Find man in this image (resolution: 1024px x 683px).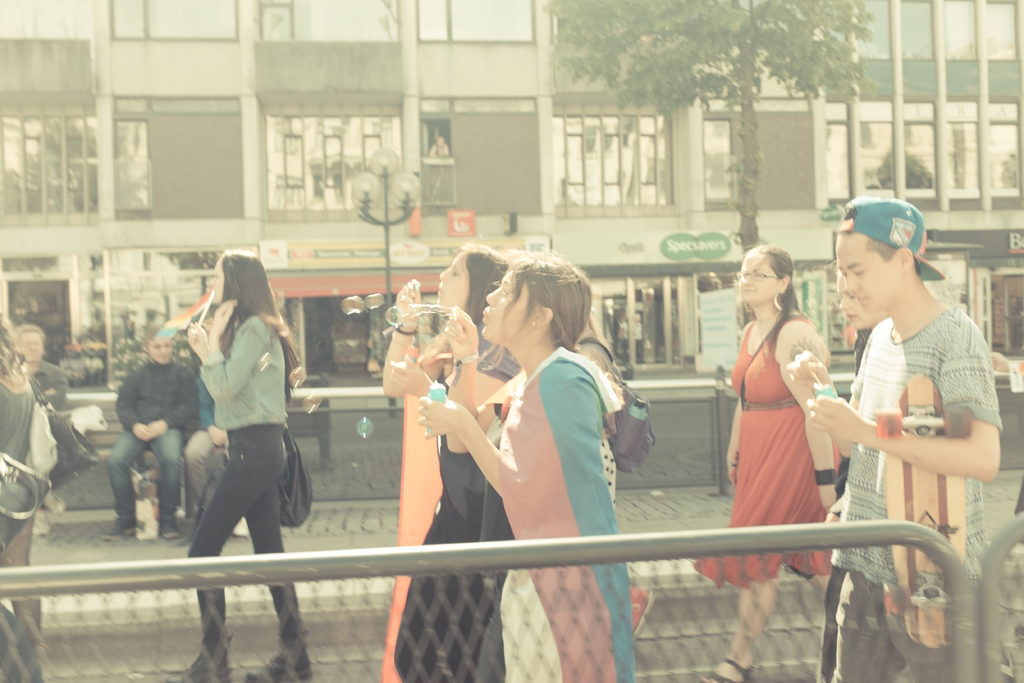
(22, 325, 66, 534).
